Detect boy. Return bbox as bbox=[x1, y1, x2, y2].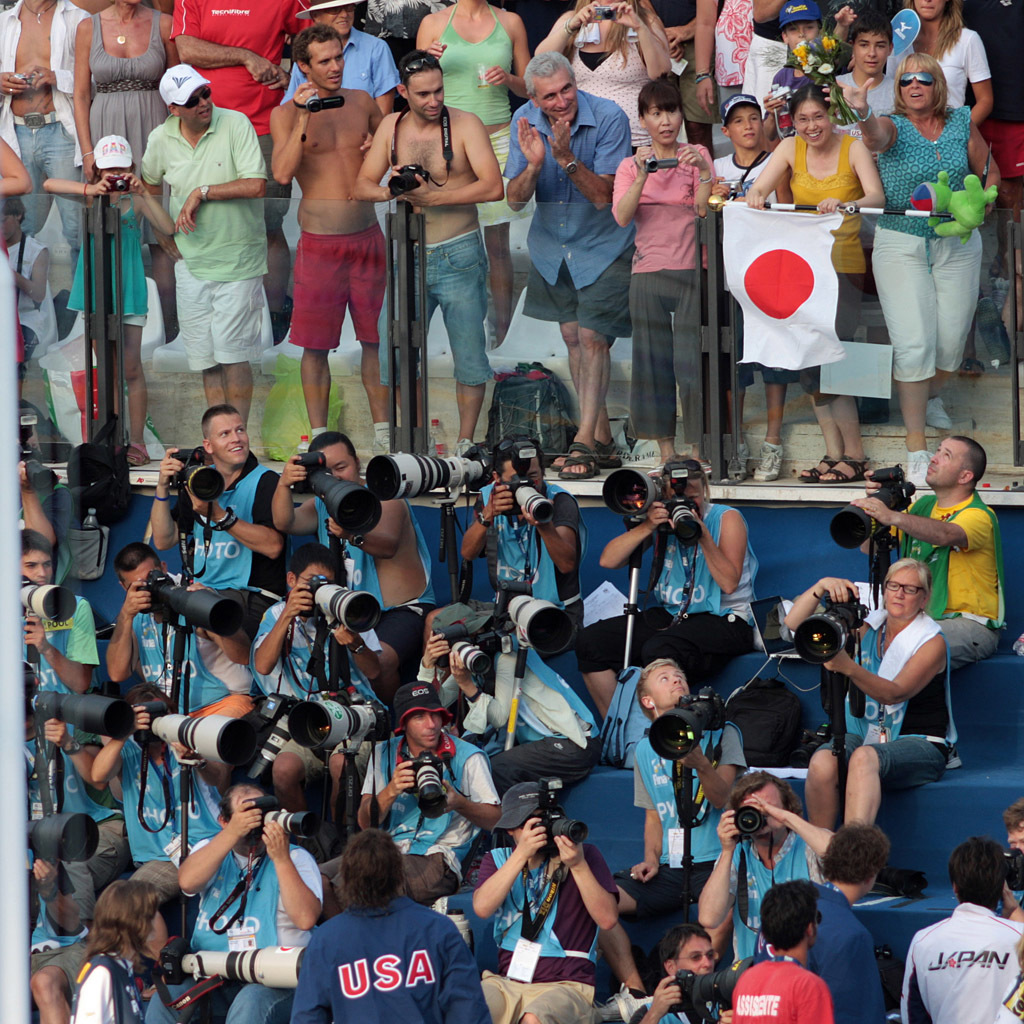
bbox=[713, 91, 783, 483].
